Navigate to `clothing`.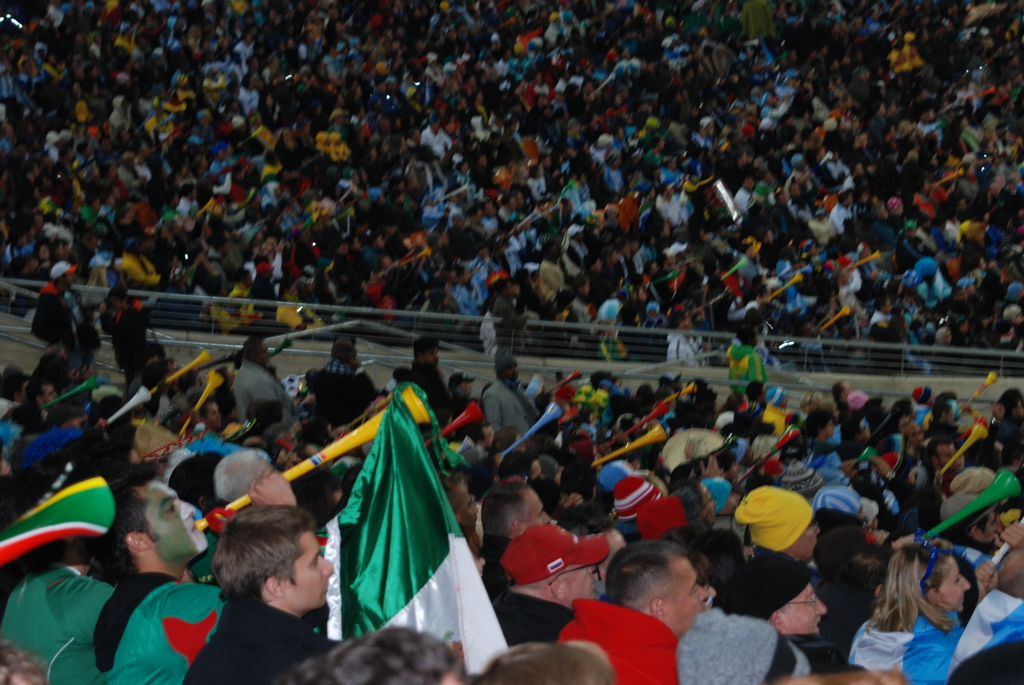
Navigation target: pyautogui.locateOnScreen(0, 392, 42, 429).
